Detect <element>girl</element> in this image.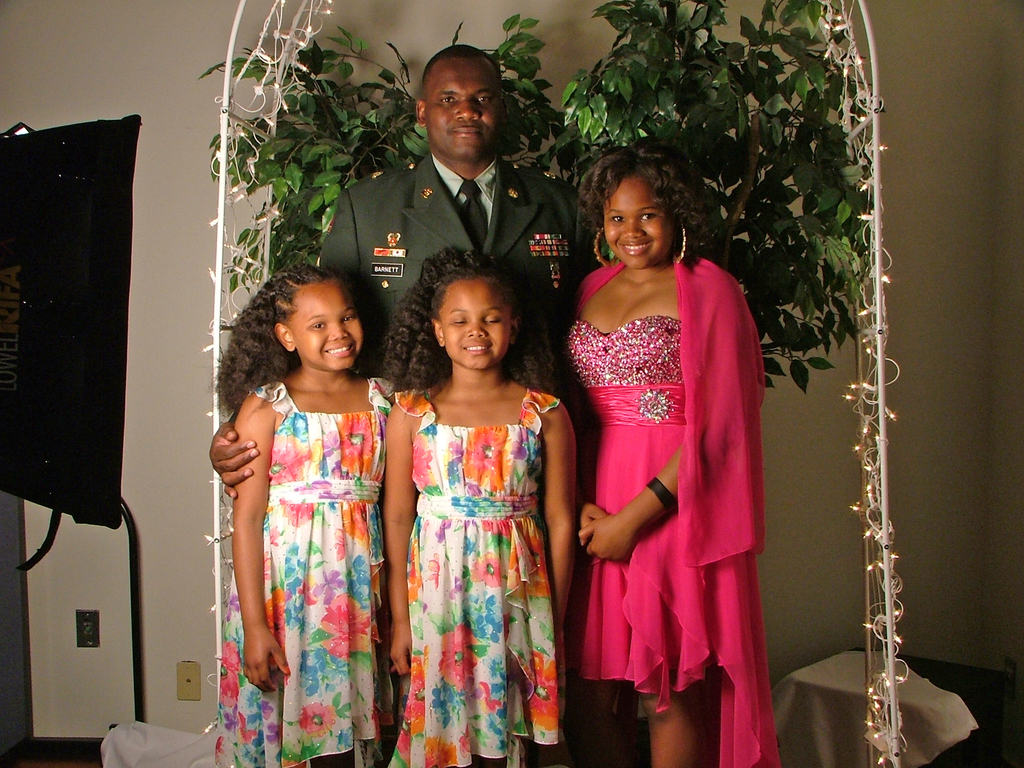
Detection: (381, 243, 579, 767).
